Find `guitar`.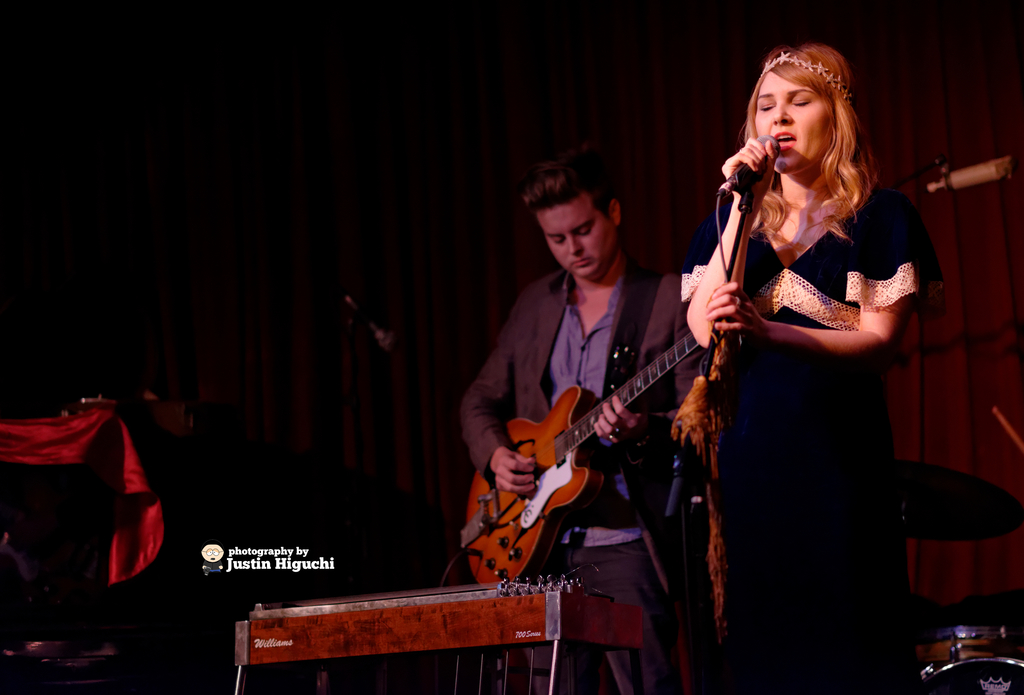
{"x1": 453, "y1": 232, "x2": 787, "y2": 591}.
